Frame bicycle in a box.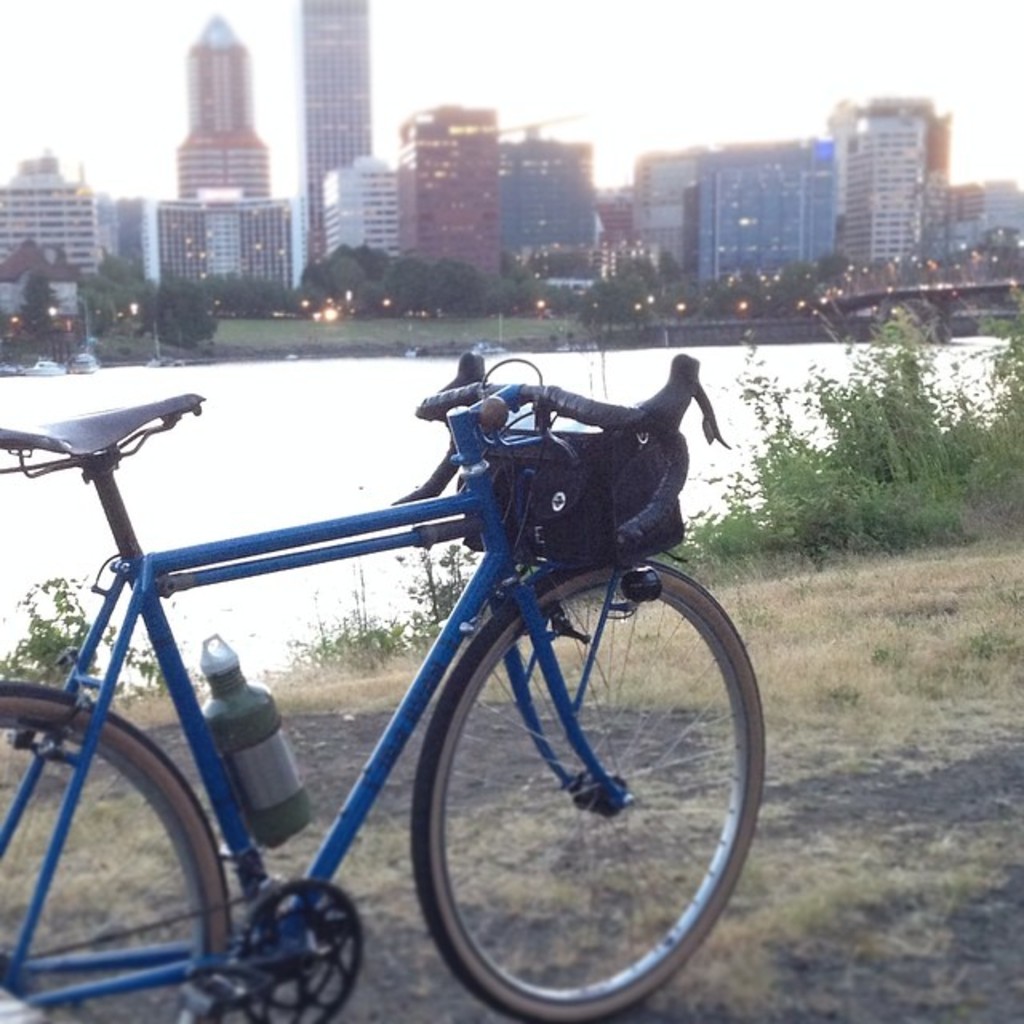
BBox(0, 270, 829, 1018).
